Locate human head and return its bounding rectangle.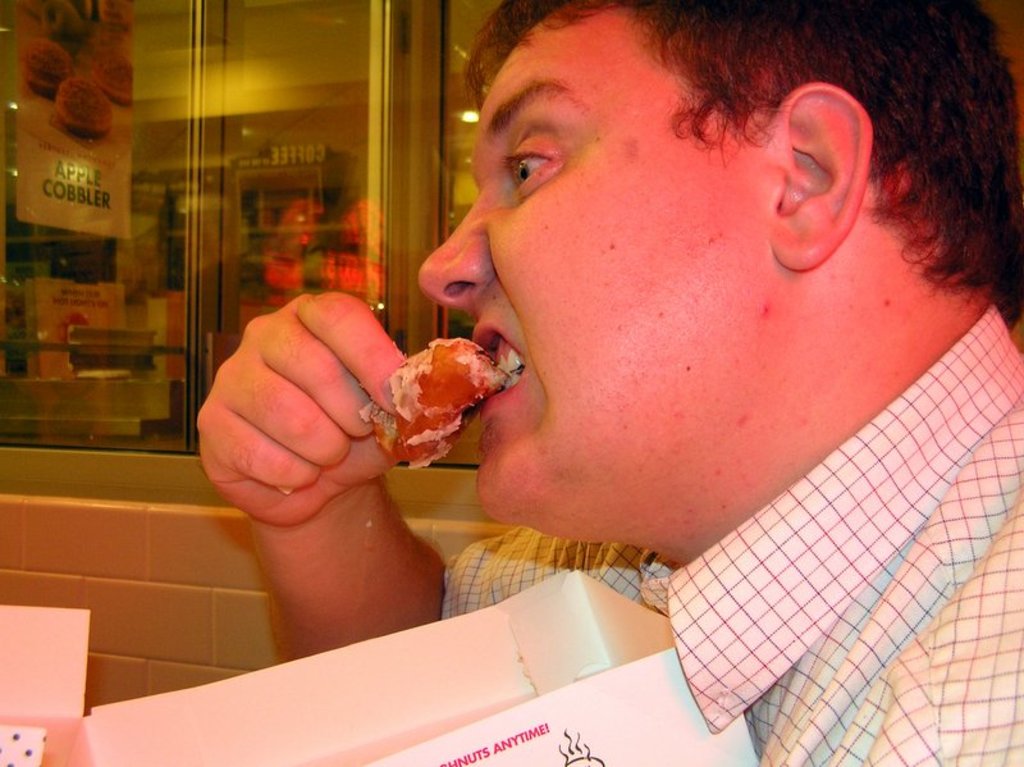
(x1=440, y1=23, x2=906, y2=472).
